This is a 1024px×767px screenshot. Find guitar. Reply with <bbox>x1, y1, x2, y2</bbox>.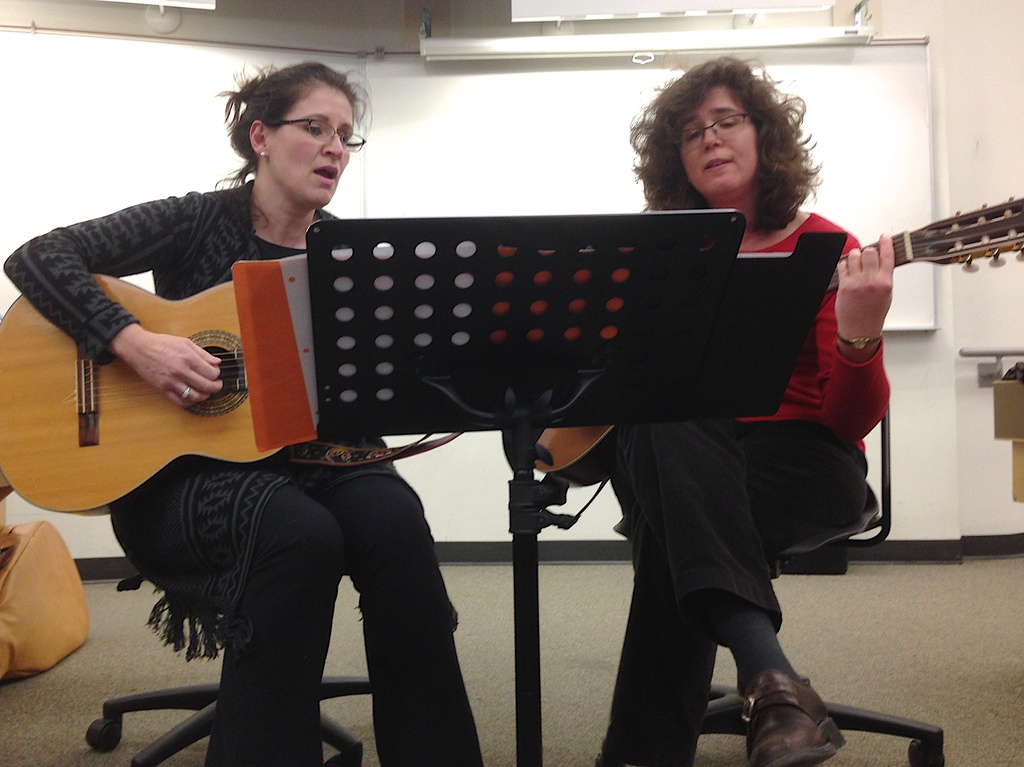
<bbox>525, 192, 1023, 493</bbox>.
